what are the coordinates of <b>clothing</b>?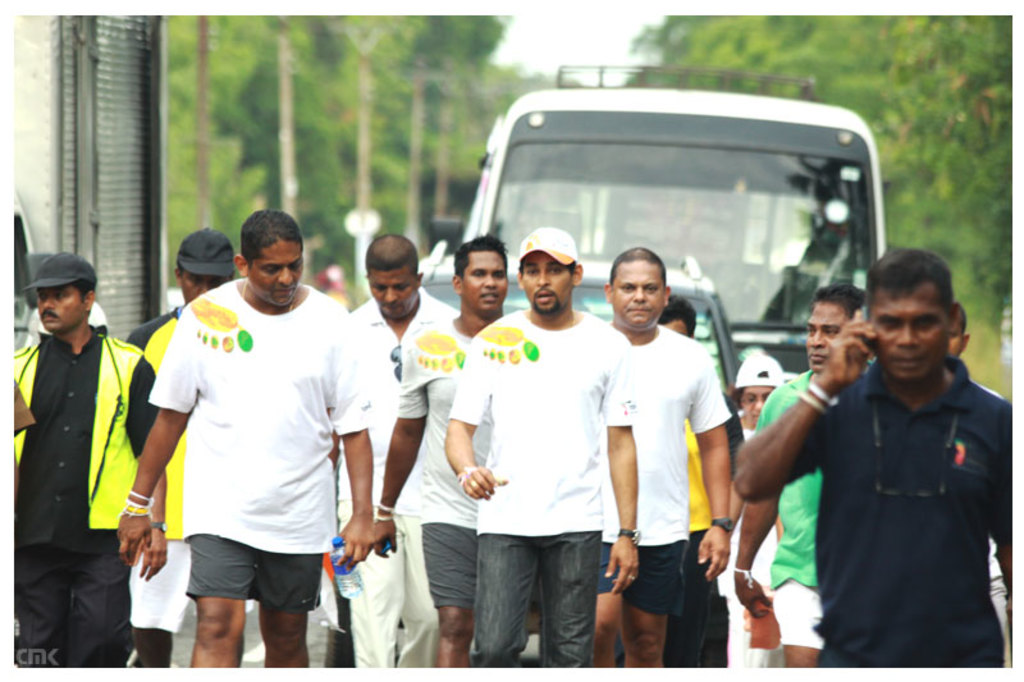
Rect(591, 310, 735, 619).
